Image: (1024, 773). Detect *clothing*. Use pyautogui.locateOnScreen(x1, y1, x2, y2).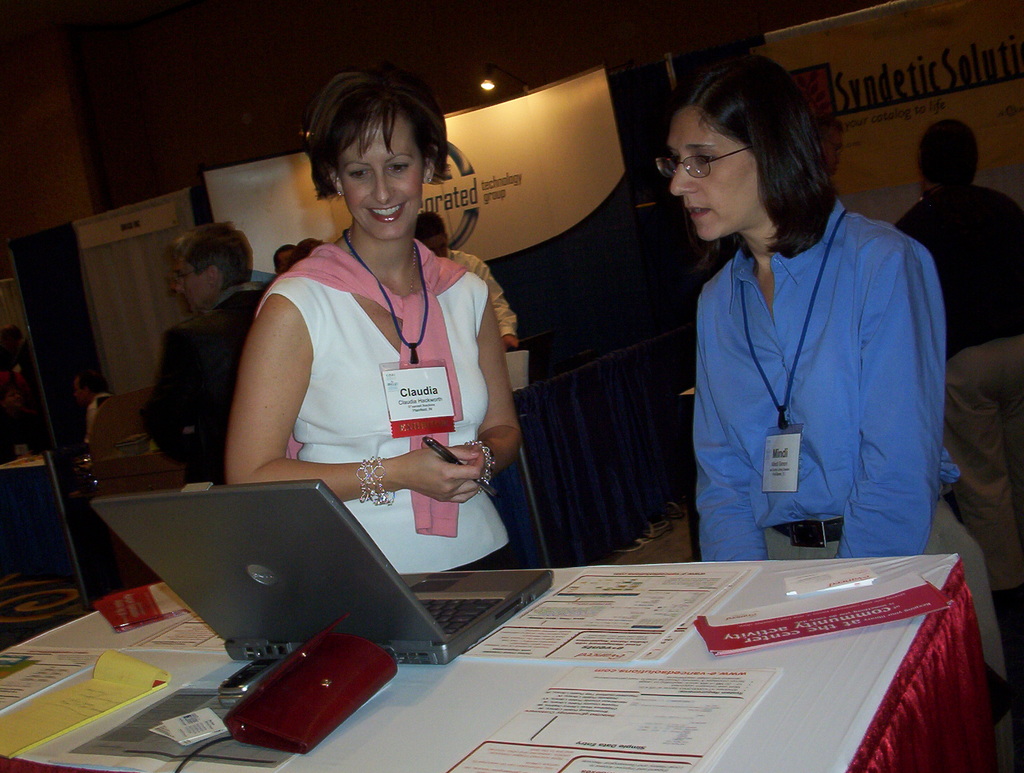
pyautogui.locateOnScreen(142, 282, 271, 493).
